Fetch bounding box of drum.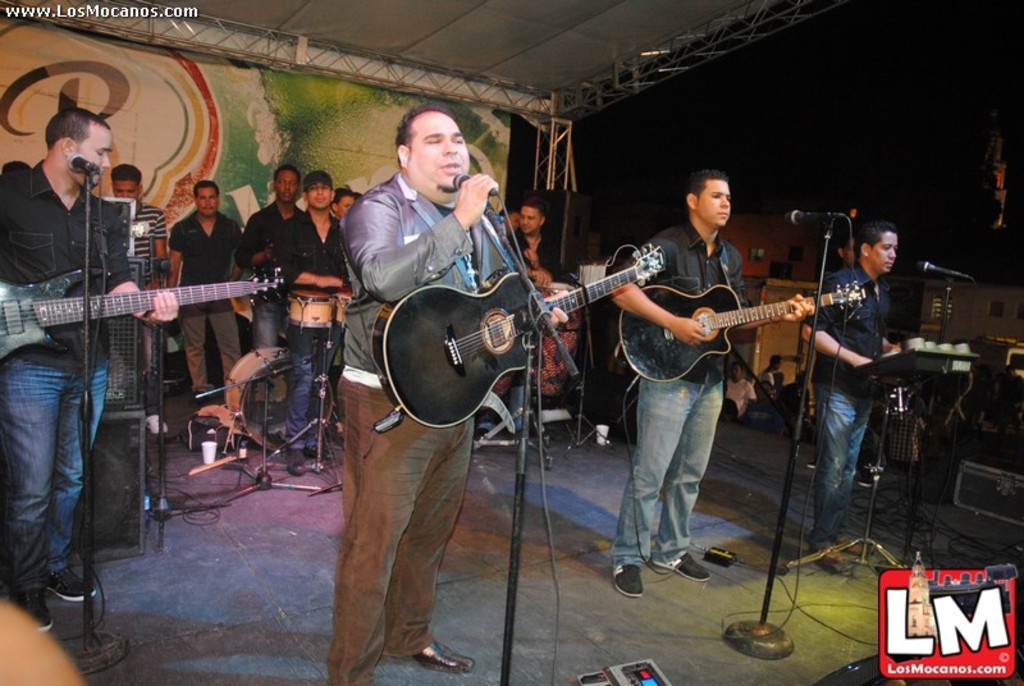
Bbox: 218:346:288:449.
